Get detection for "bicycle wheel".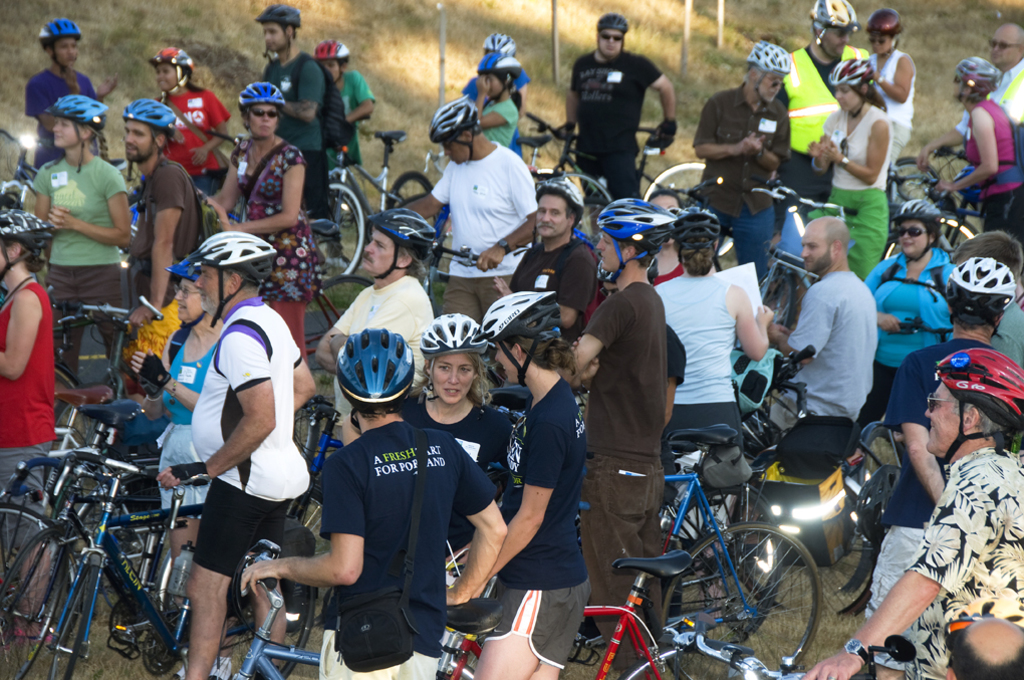
Detection: {"x1": 541, "y1": 171, "x2": 617, "y2": 237}.
